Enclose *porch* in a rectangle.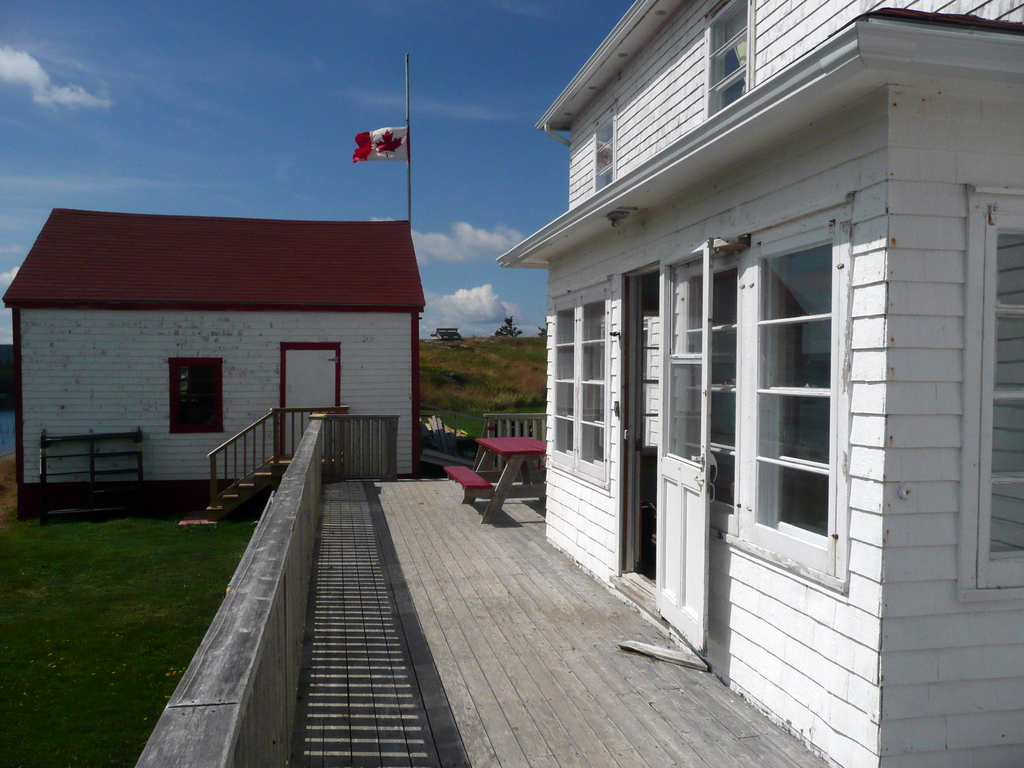
bbox(135, 408, 842, 767).
